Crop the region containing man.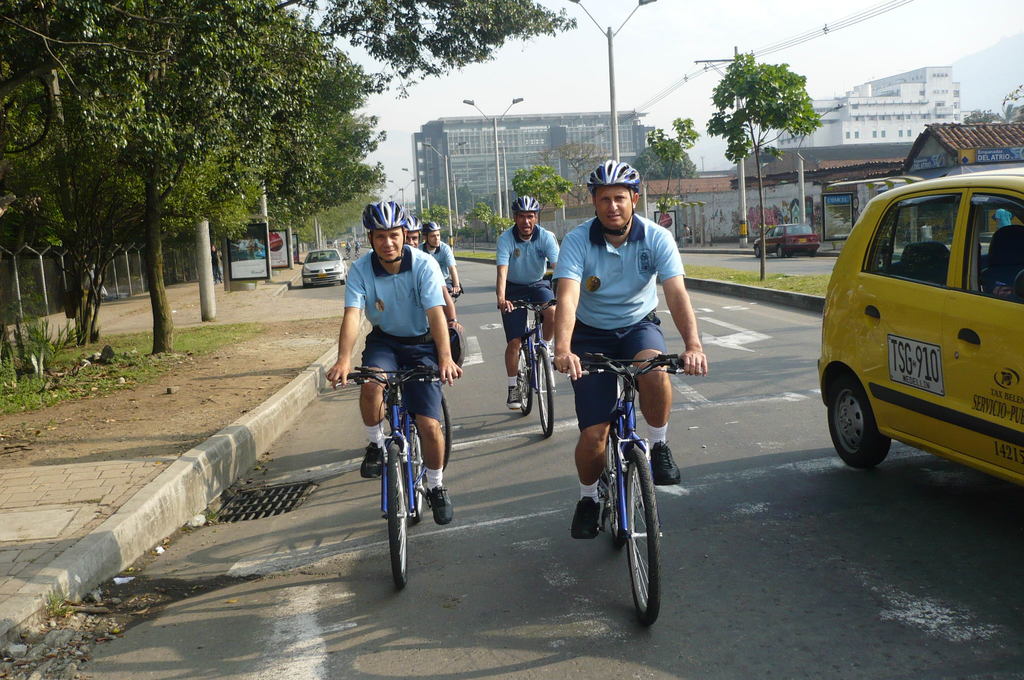
Crop region: [left=546, top=159, right=698, bottom=547].
